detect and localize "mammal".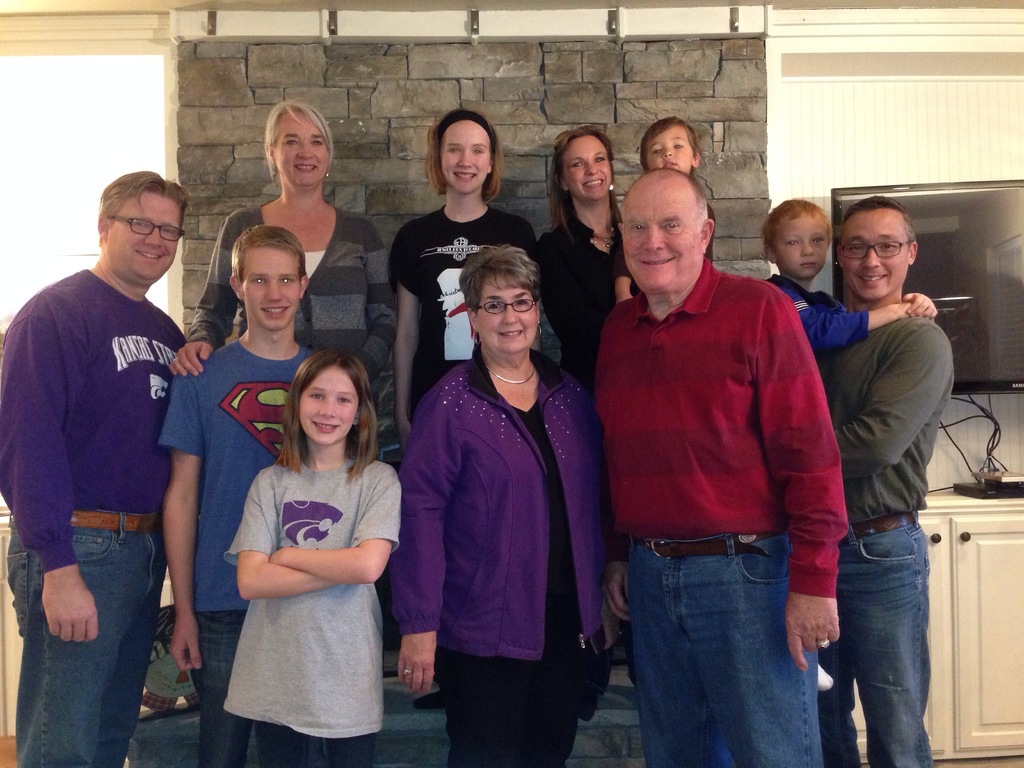
Localized at [159,228,321,767].
